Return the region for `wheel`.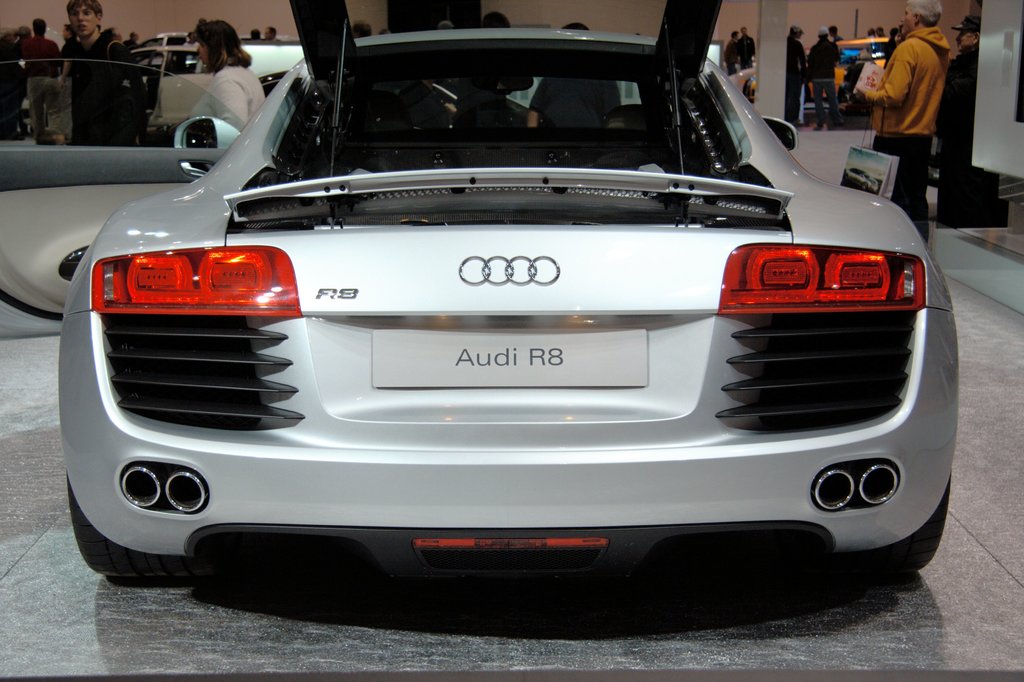
{"x1": 859, "y1": 462, "x2": 945, "y2": 574}.
